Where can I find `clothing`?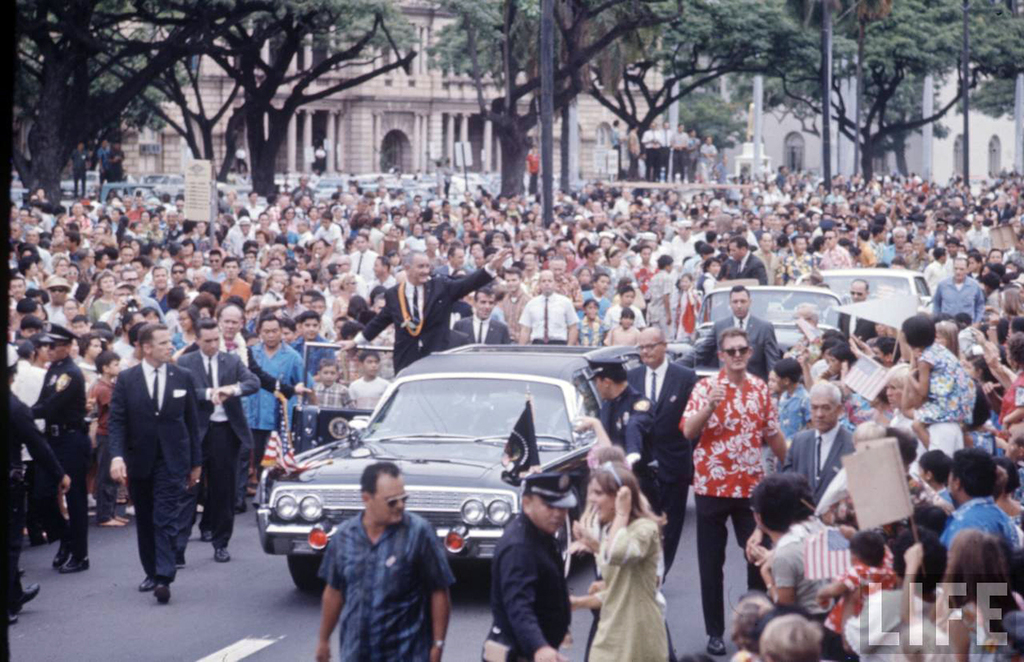
You can find it at detection(604, 327, 642, 346).
